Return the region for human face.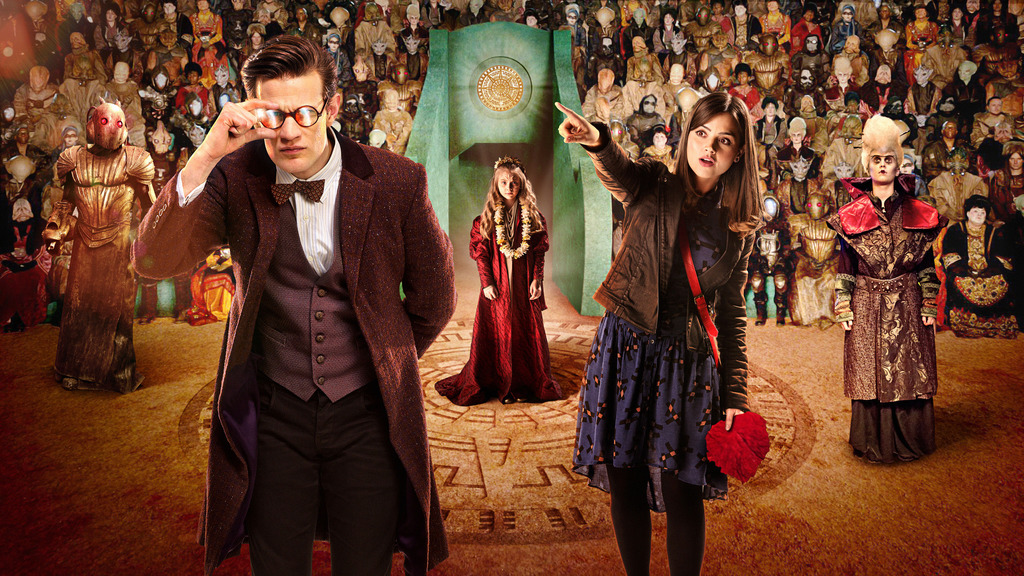
box(251, 30, 261, 46).
